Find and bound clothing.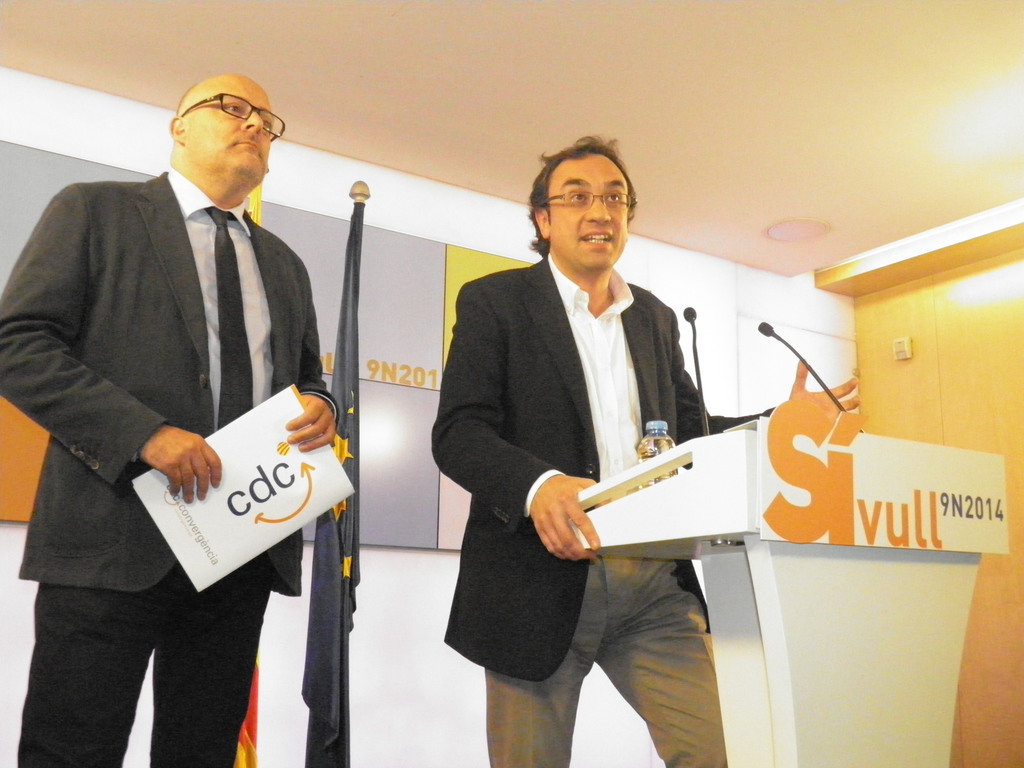
Bound: {"left": 3, "top": 159, "right": 339, "bottom": 767}.
